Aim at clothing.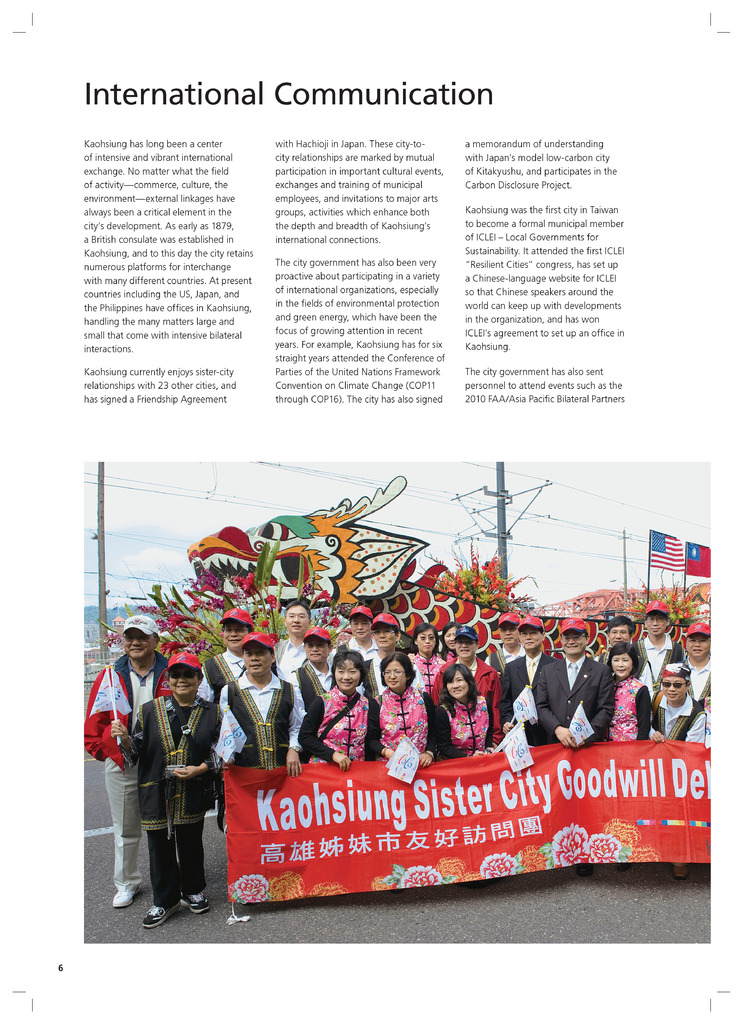
Aimed at 637:641:680:693.
